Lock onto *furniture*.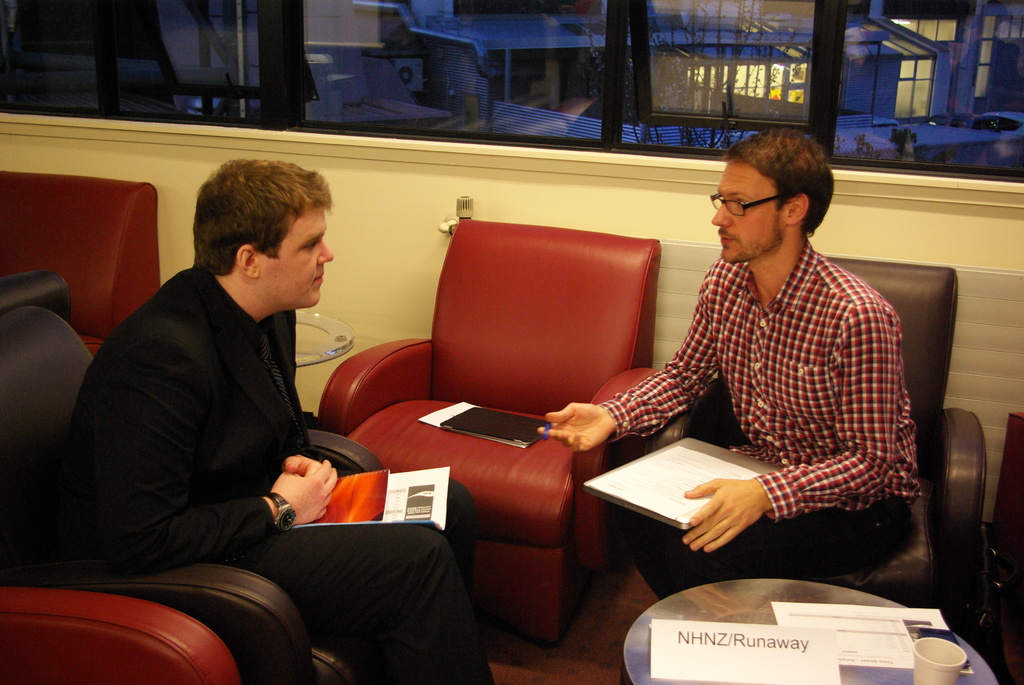
Locked: x1=0 y1=583 x2=233 y2=684.
